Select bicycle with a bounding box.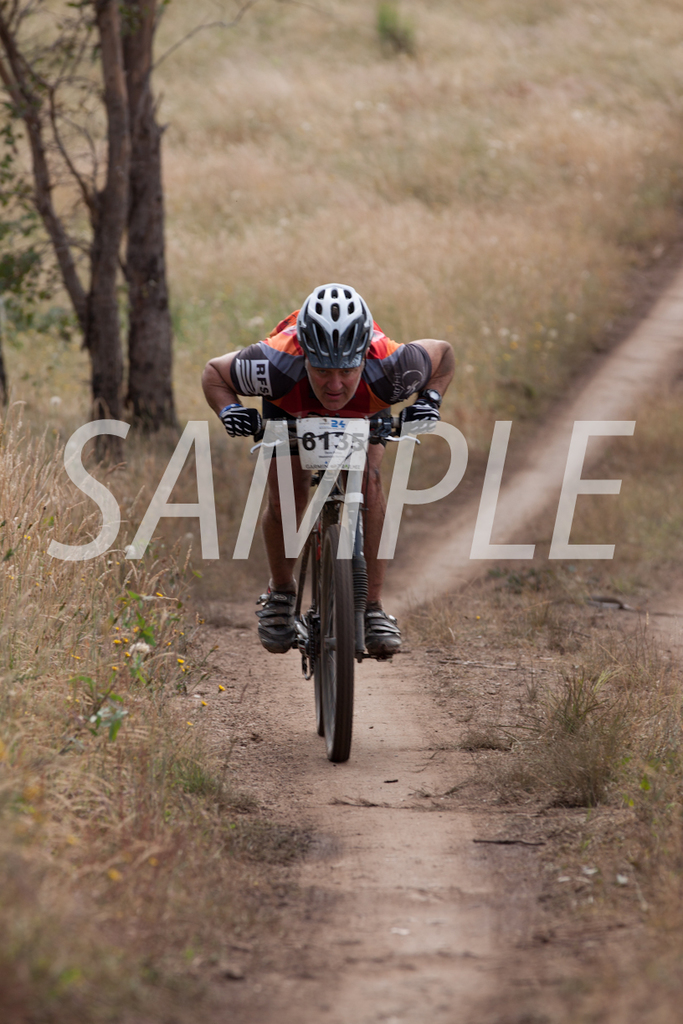
locate(239, 388, 442, 758).
